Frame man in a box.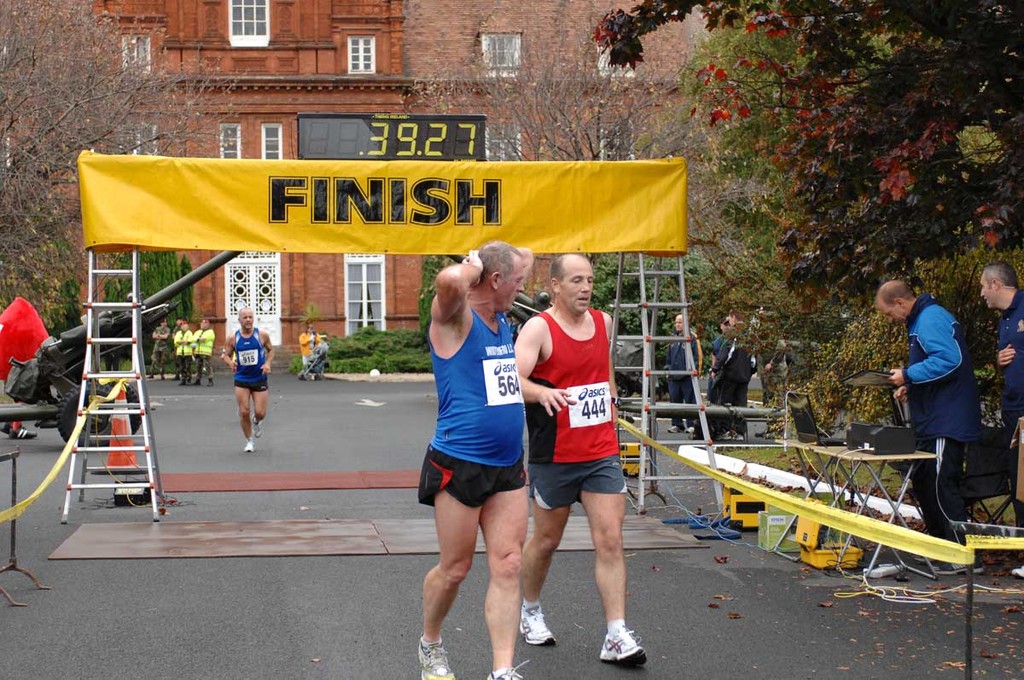
bbox(892, 285, 998, 493).
